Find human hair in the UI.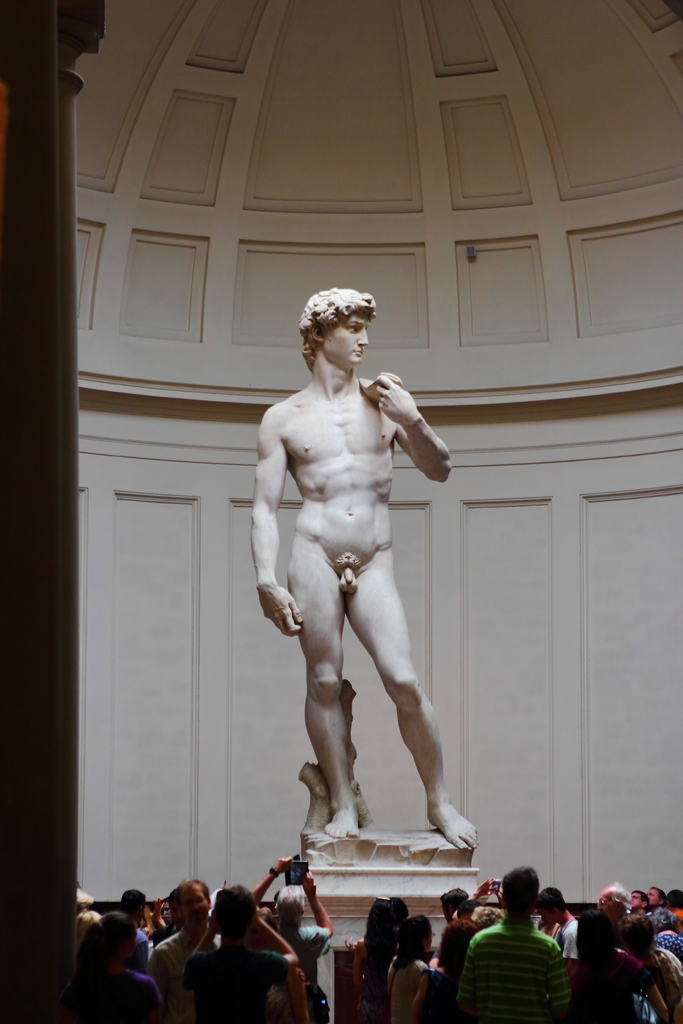
UI element at 275/886/306/911.
